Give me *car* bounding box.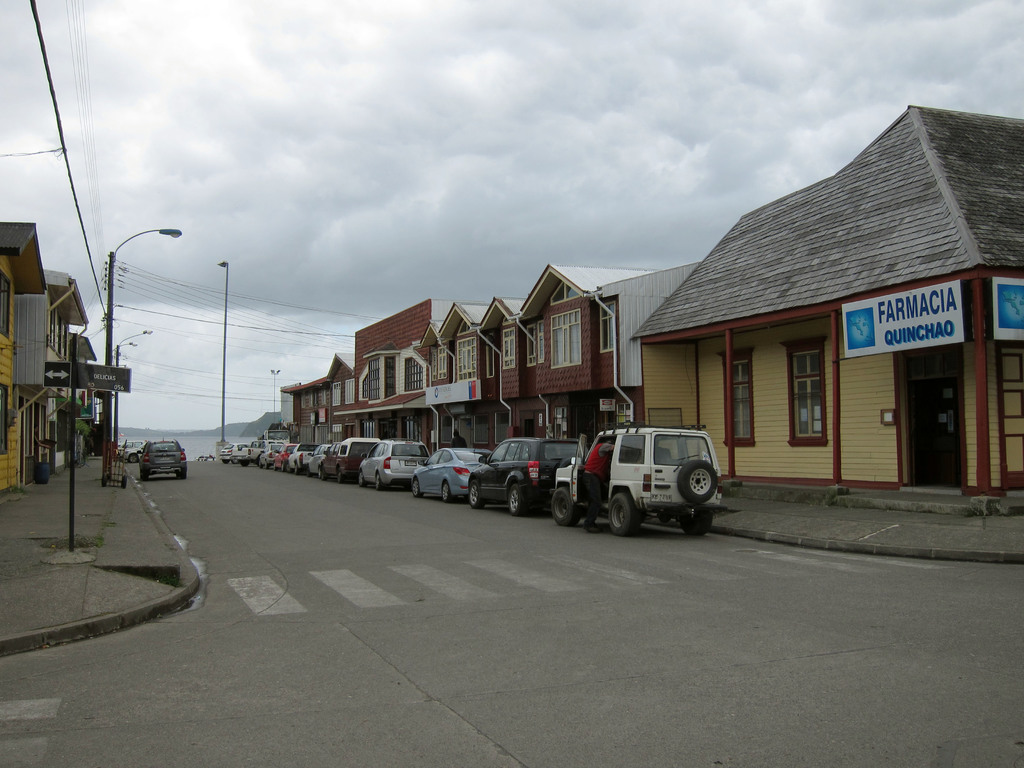
pyautogui.locateOnScreen(131, 440, 187, 484).
